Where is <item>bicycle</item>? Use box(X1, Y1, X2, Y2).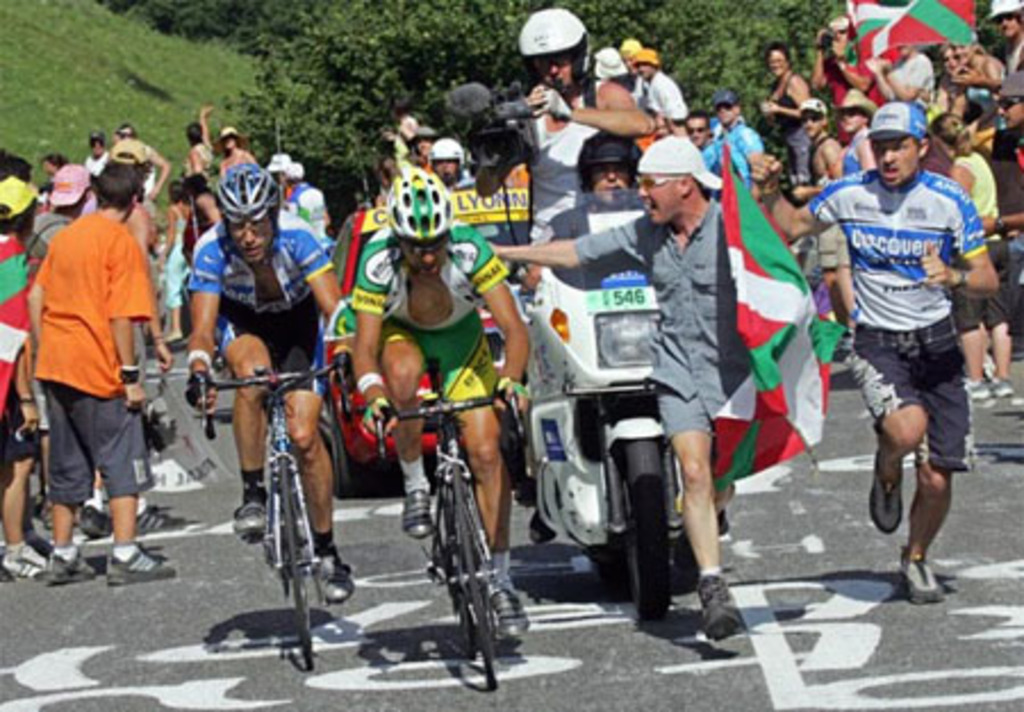
box(373, 357, 523, 696).
